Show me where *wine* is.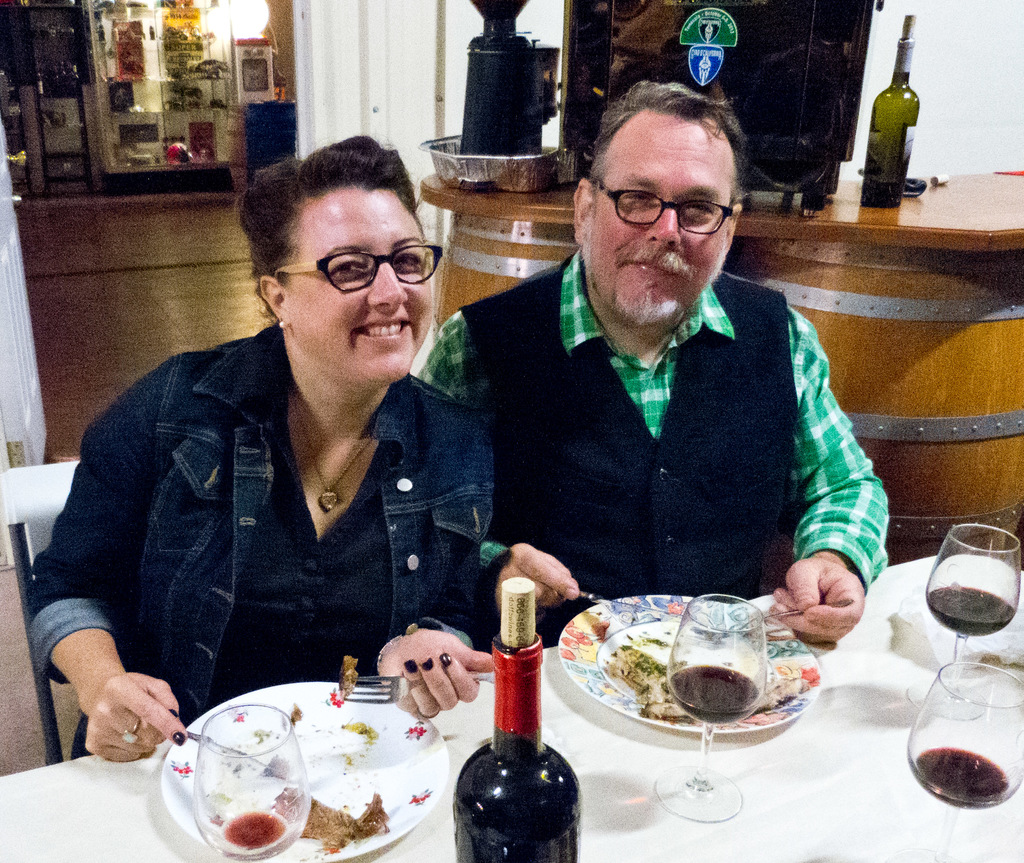
*wine* is at x1=861 y1=10 x2=914 y2=216.
